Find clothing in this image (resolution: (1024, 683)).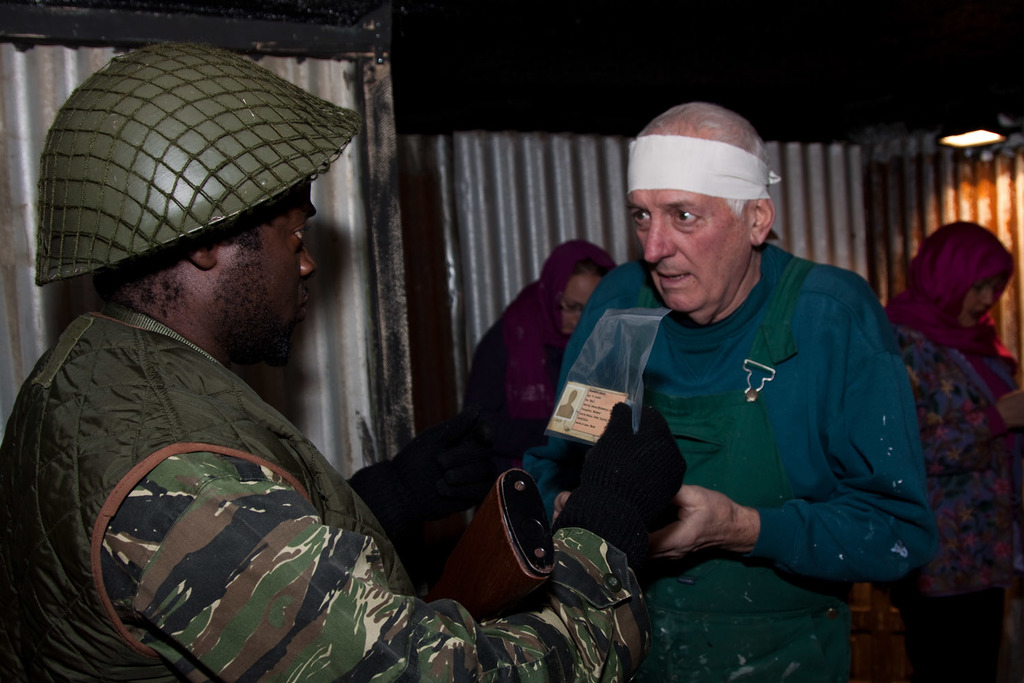
{"left": 506, "top": 234, "right": 933, "bottom": 682}.
